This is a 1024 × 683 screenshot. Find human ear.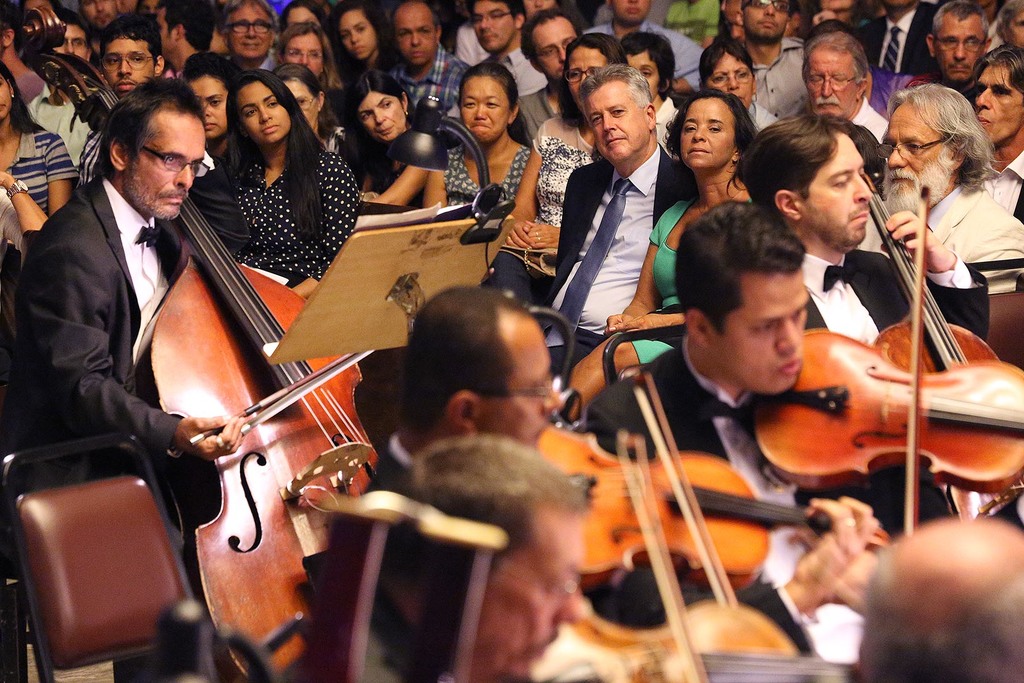
Bounding box: <bbox>238, 125, 250, 138</bbox>.
